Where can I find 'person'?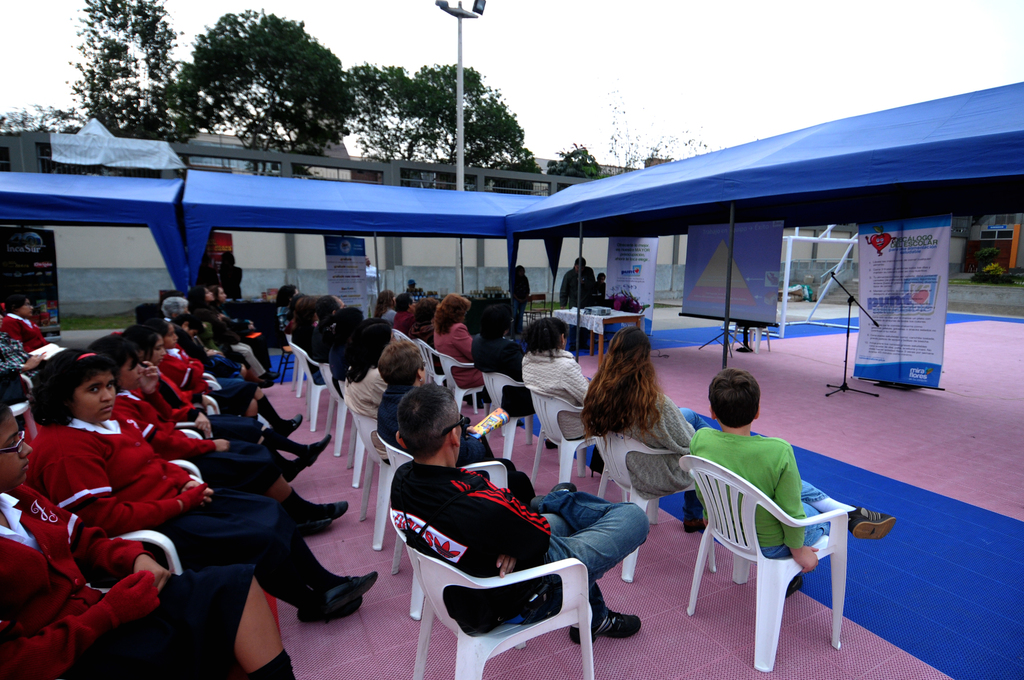
You can find it at x1=515 y1=263 x2=528 y2=333.
